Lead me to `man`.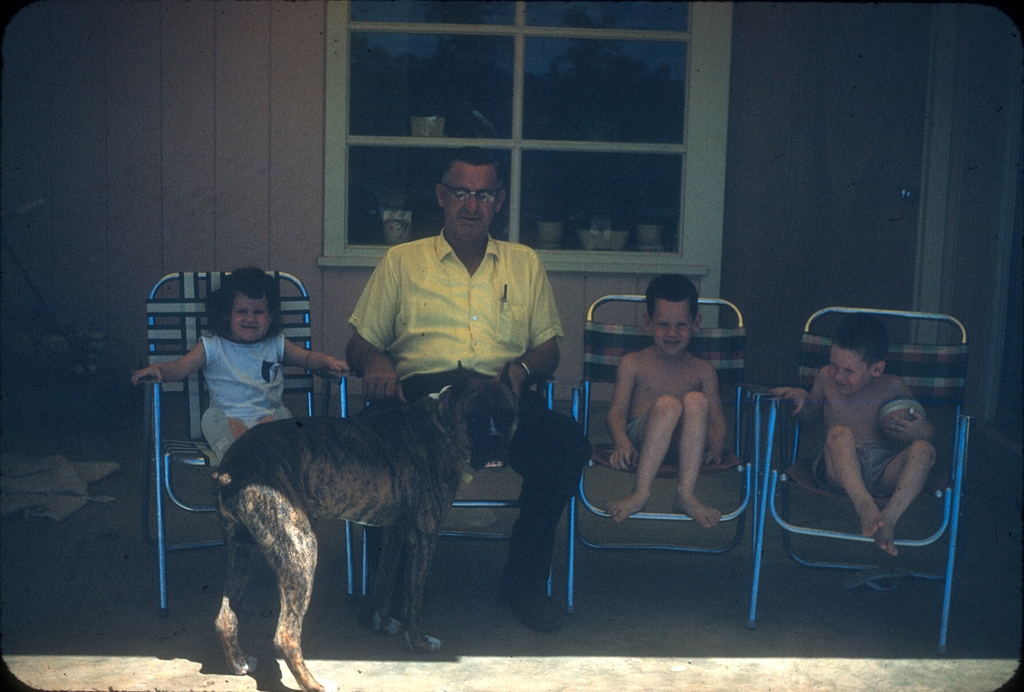
Lead to {"x1": 334, "y1": 146, "x2": 598, "y2": 633}.
